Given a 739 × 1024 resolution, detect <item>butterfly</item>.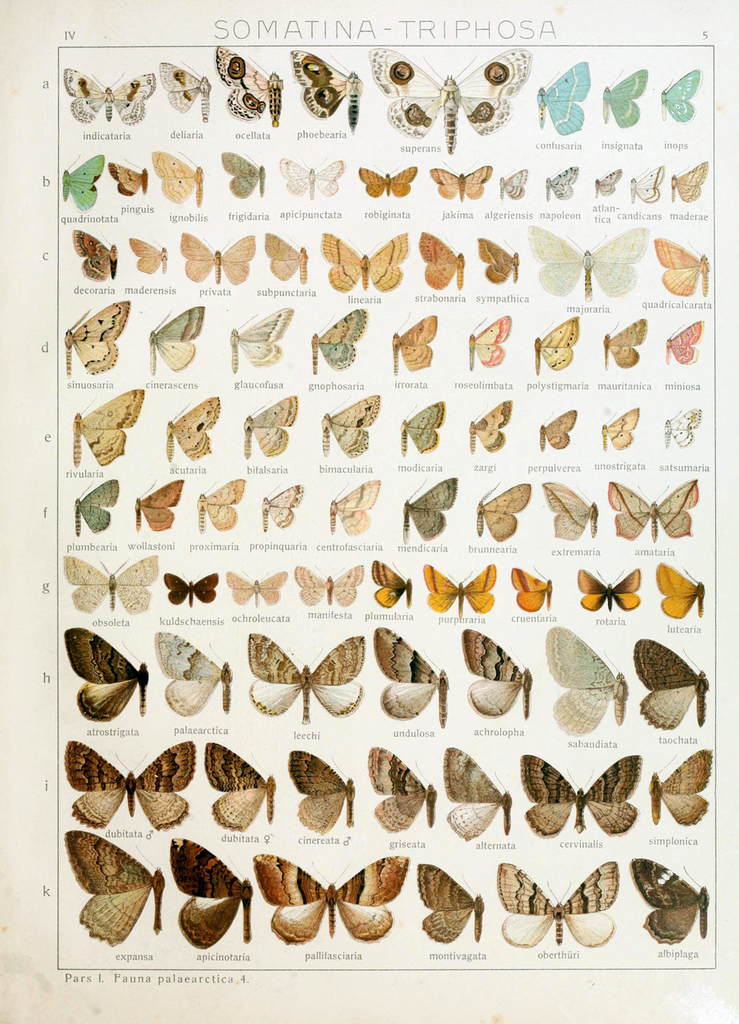
(538, 401, 579, 452).
